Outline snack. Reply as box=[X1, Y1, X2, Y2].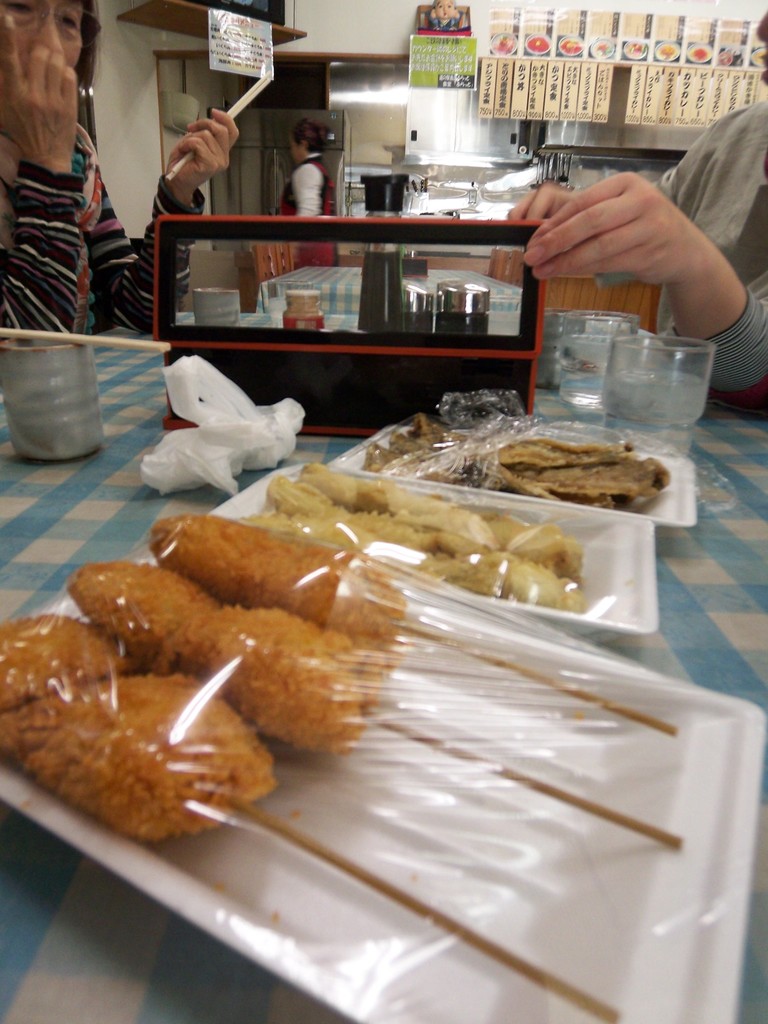
box=[149, 520, 397, 654].
